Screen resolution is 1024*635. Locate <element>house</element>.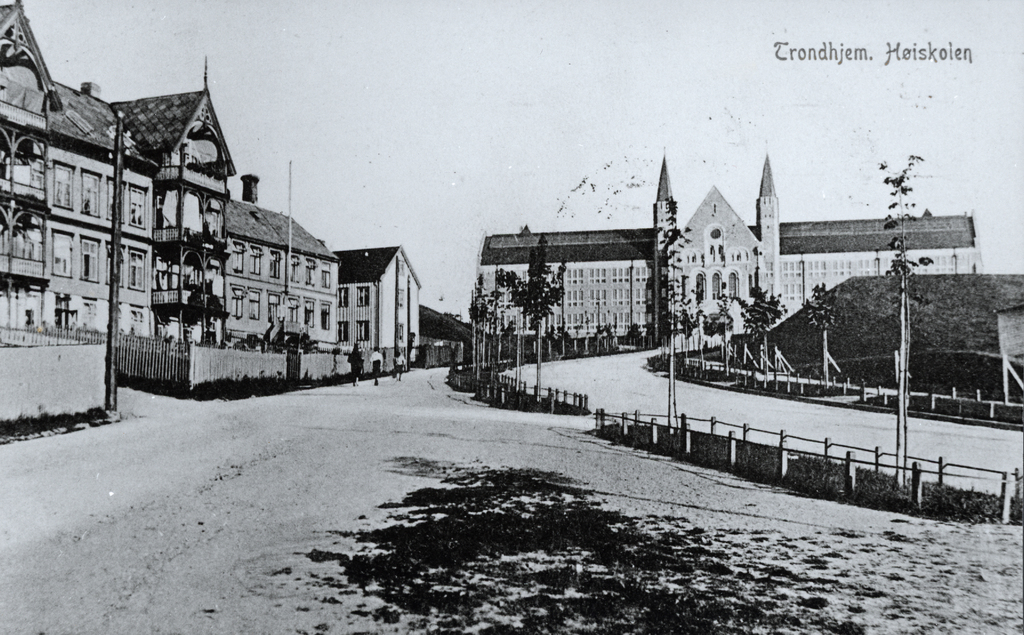
[x1=424, y1=303, x2=473, y2=380].
